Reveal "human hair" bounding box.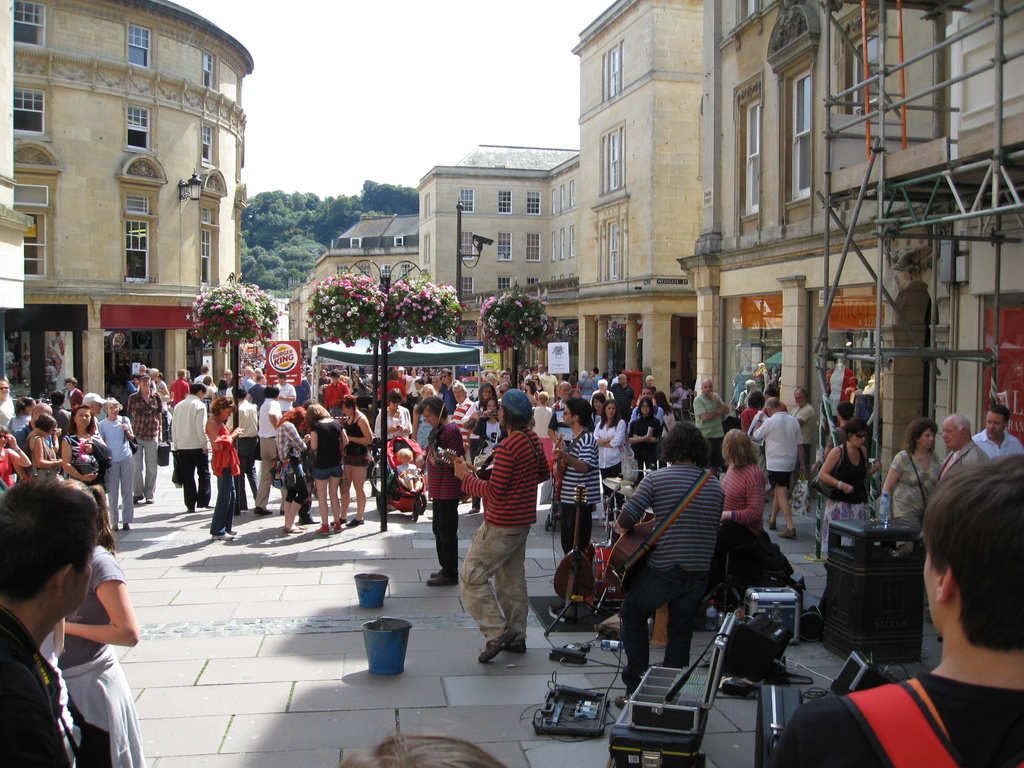
Revealed: bbox=[150, 369, 158, 376].
